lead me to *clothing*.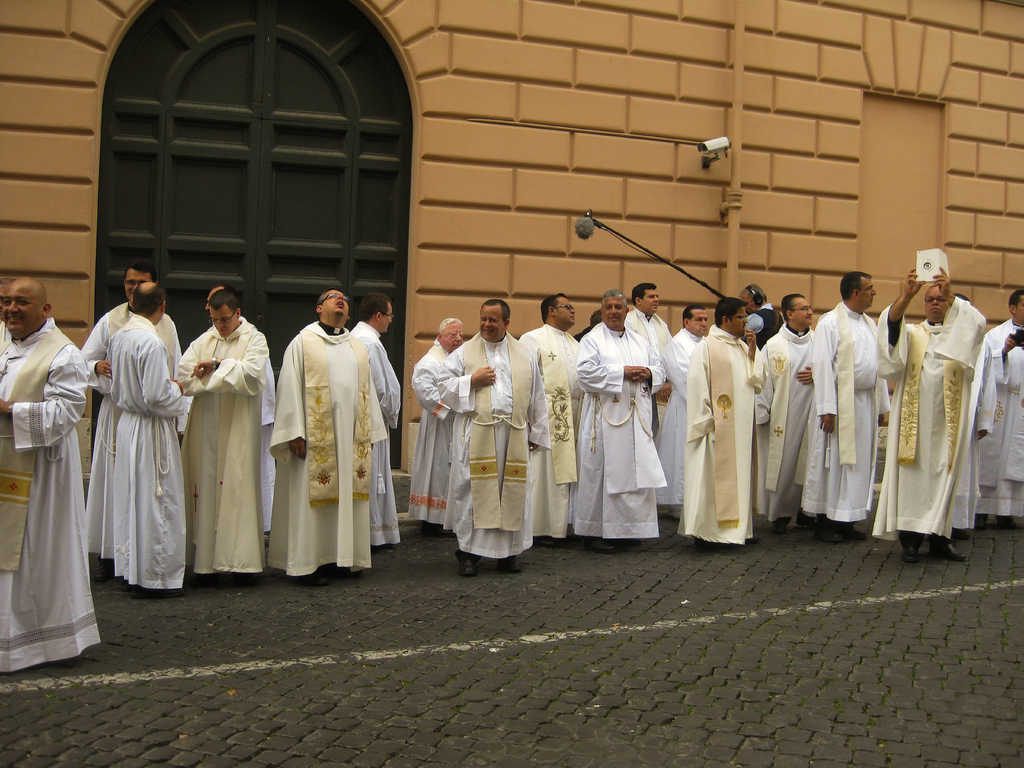
Lead to [435,328,548,563].
